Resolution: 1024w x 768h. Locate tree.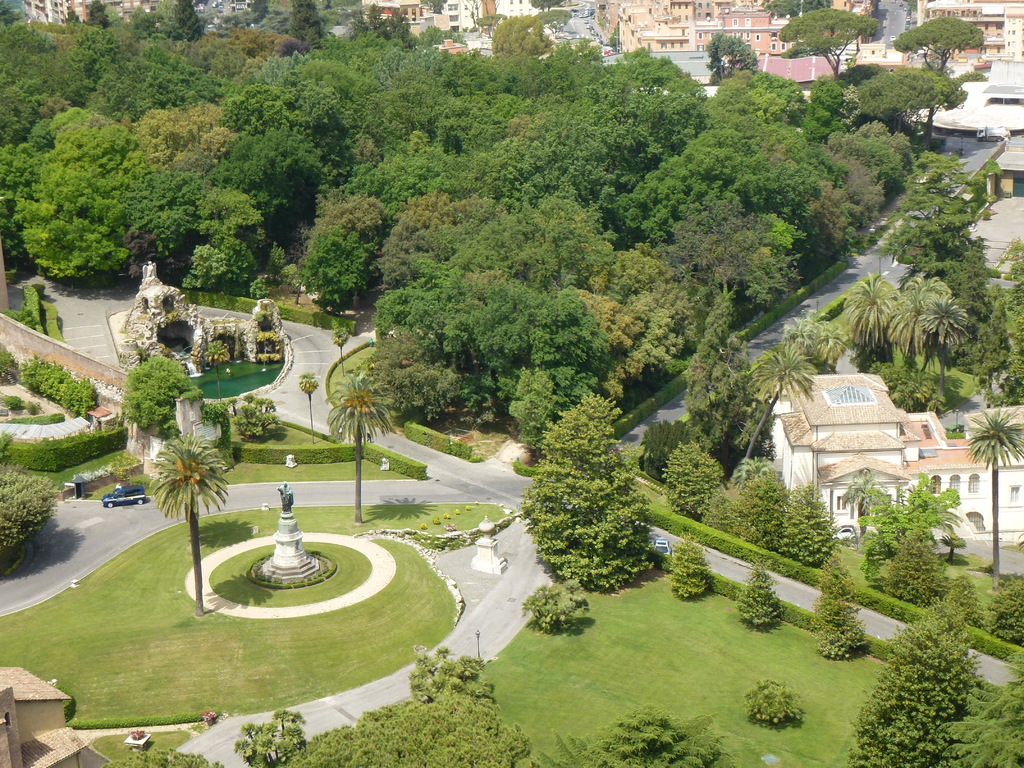
BBox(863, 150, 989, 276).
